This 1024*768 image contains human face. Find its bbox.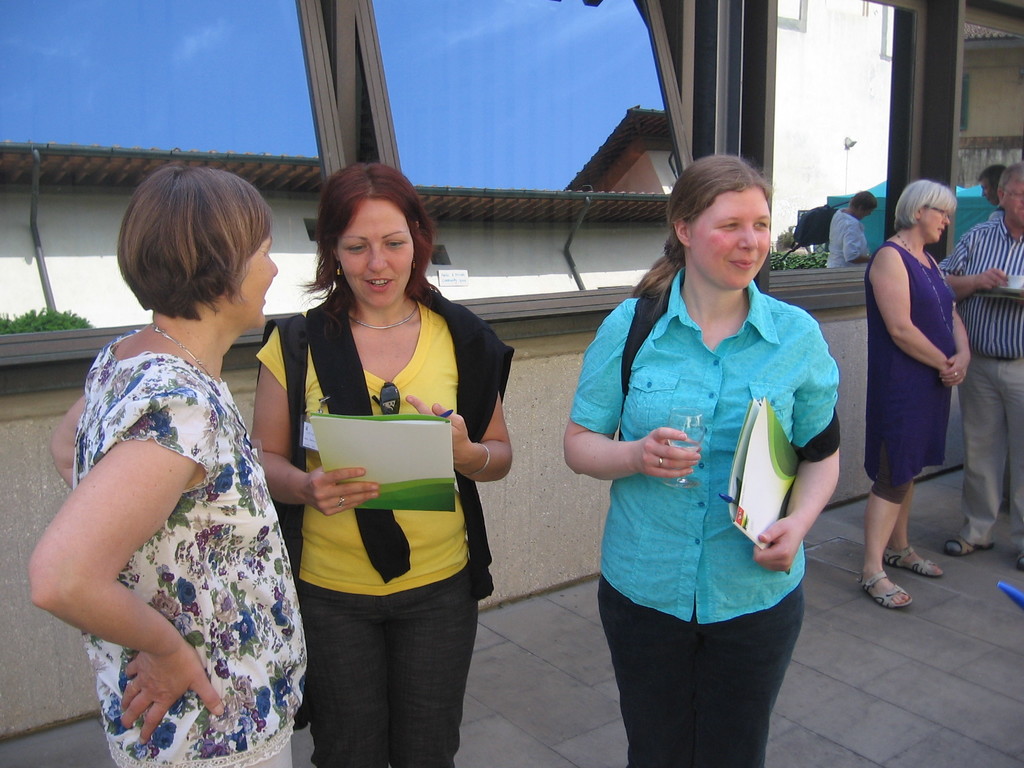
box(334, 198, 415, 312).
